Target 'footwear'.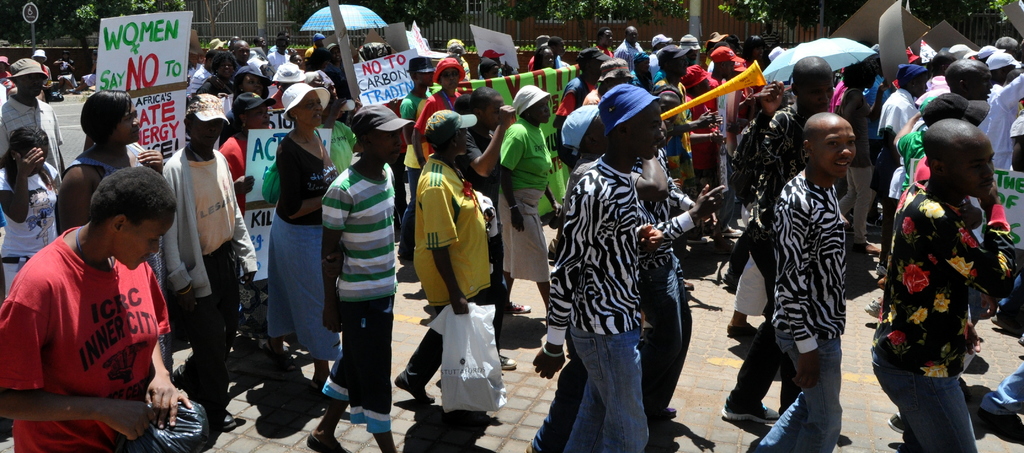
Target region: {"left": 875, "top": 255, "right": 893, "bottom": 280}.
